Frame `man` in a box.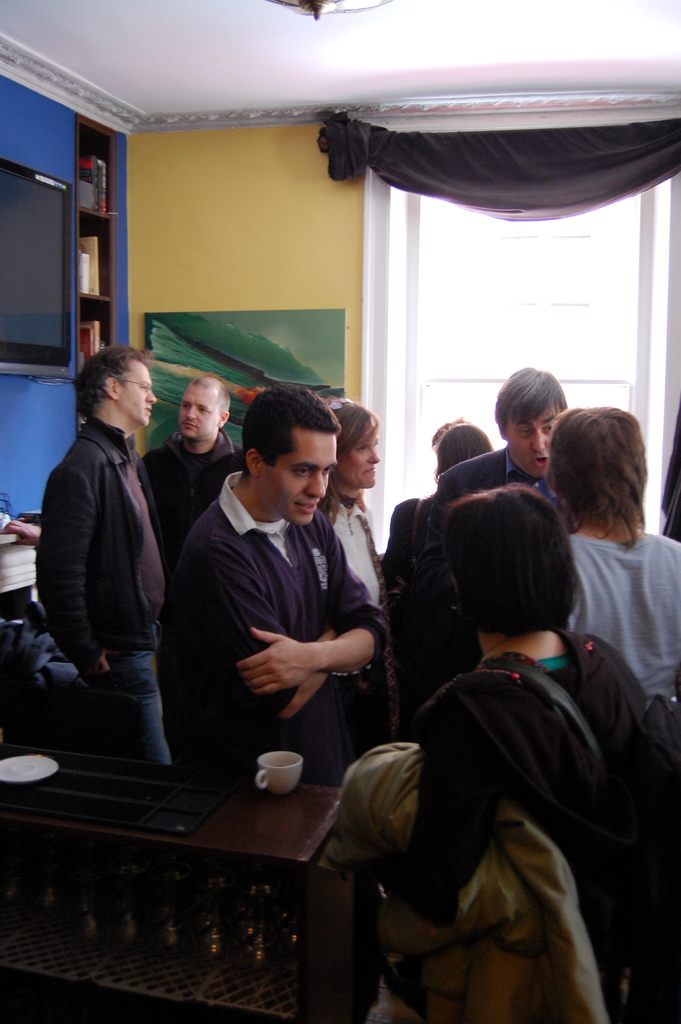
locate(40, 344, 177, 764).
